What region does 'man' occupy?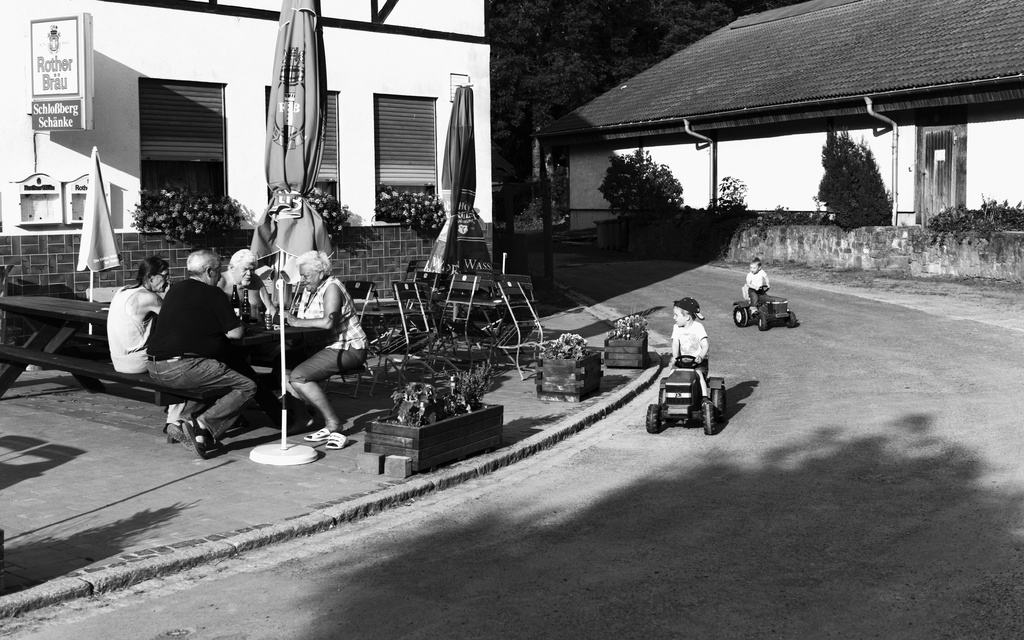
{"x1": 225, "y1": 244, "x2": 276, "y2": 324}.
